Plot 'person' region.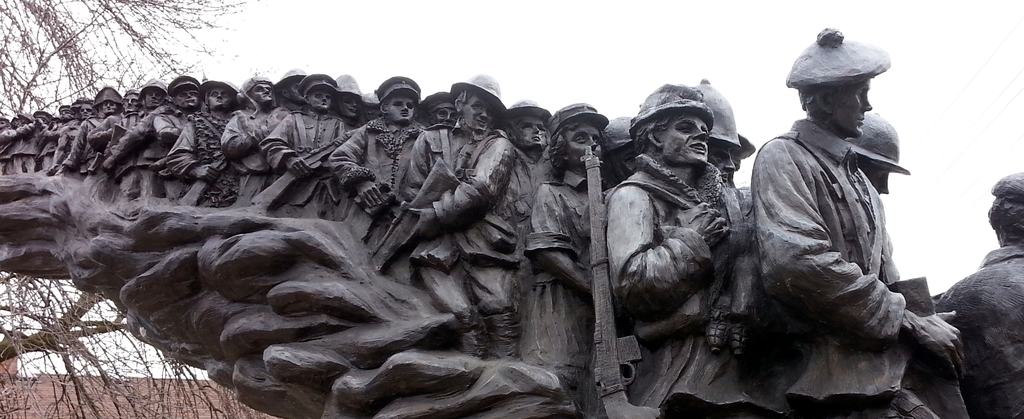
Plotted at Rect(847, 108, 901, 280).
